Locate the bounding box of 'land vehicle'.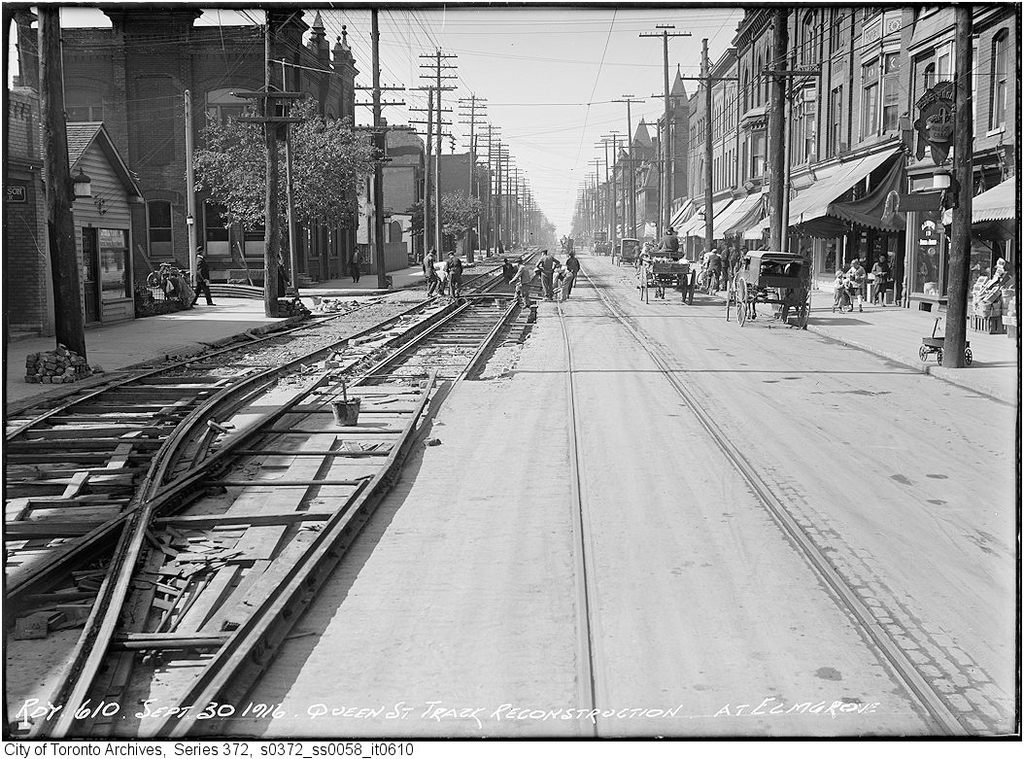
Bounding box: pyautogui.locateOnScreen(695, 262, 720, 293).
